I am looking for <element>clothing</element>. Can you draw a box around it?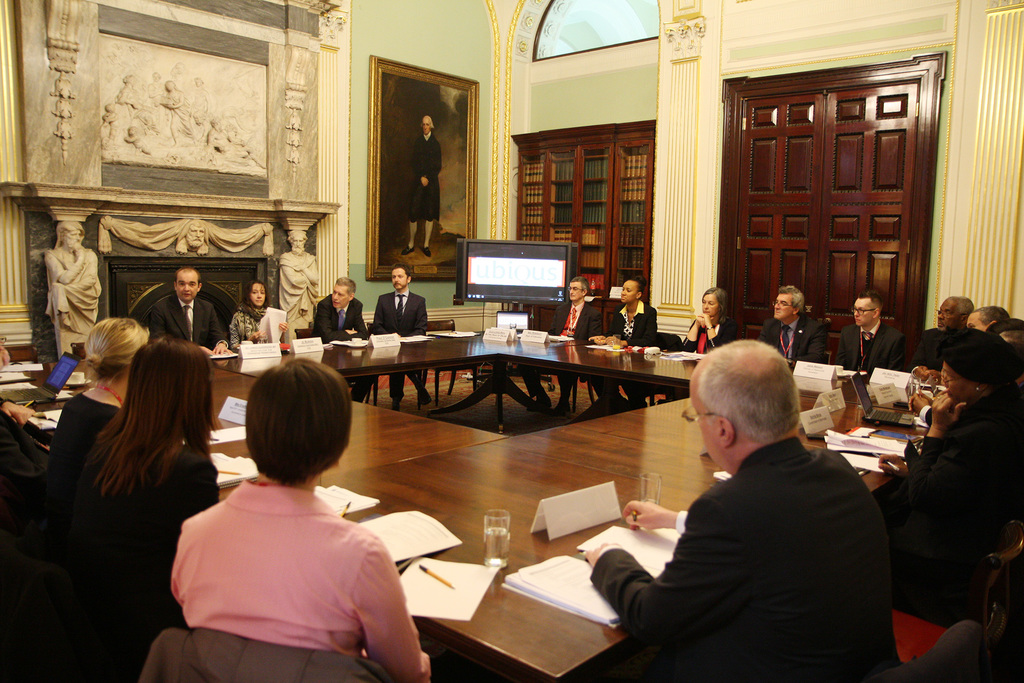
Sure, the bounding box is bbox(211, 125, 252, 152).
